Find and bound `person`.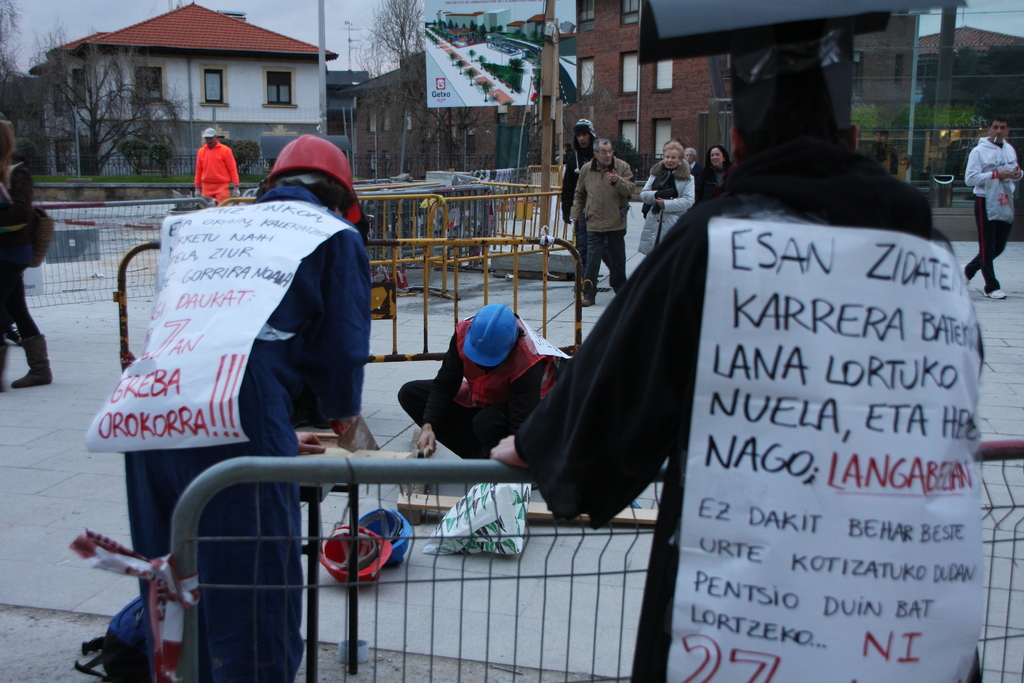
Bound: select_region(564, 138, 625, 313).
